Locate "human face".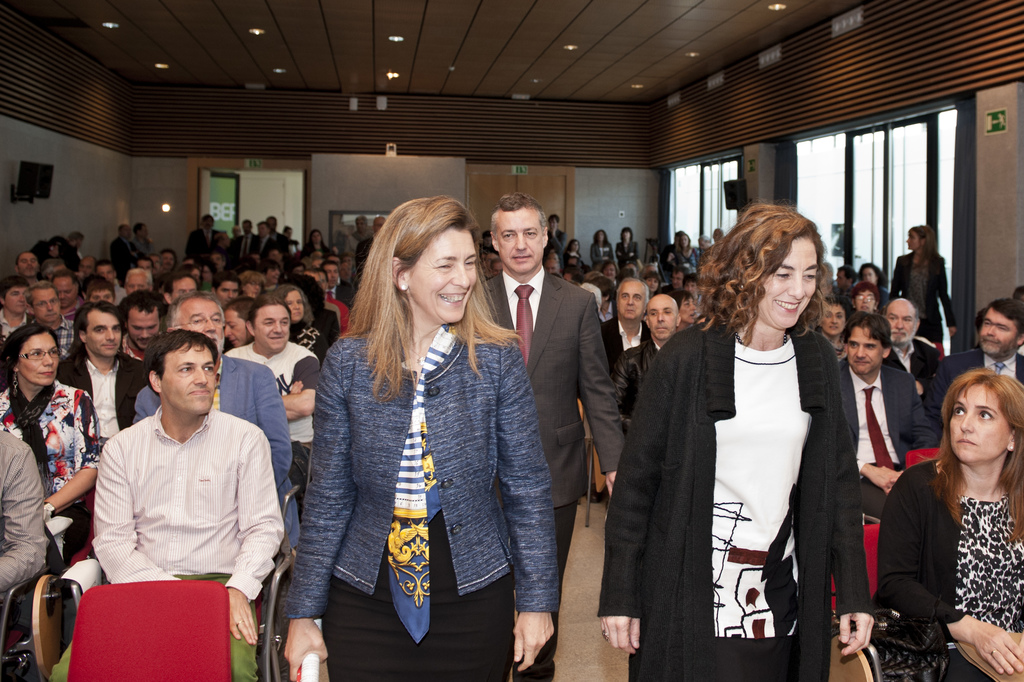
Bounding box: <region>49, 245, 60, 256</region>.
